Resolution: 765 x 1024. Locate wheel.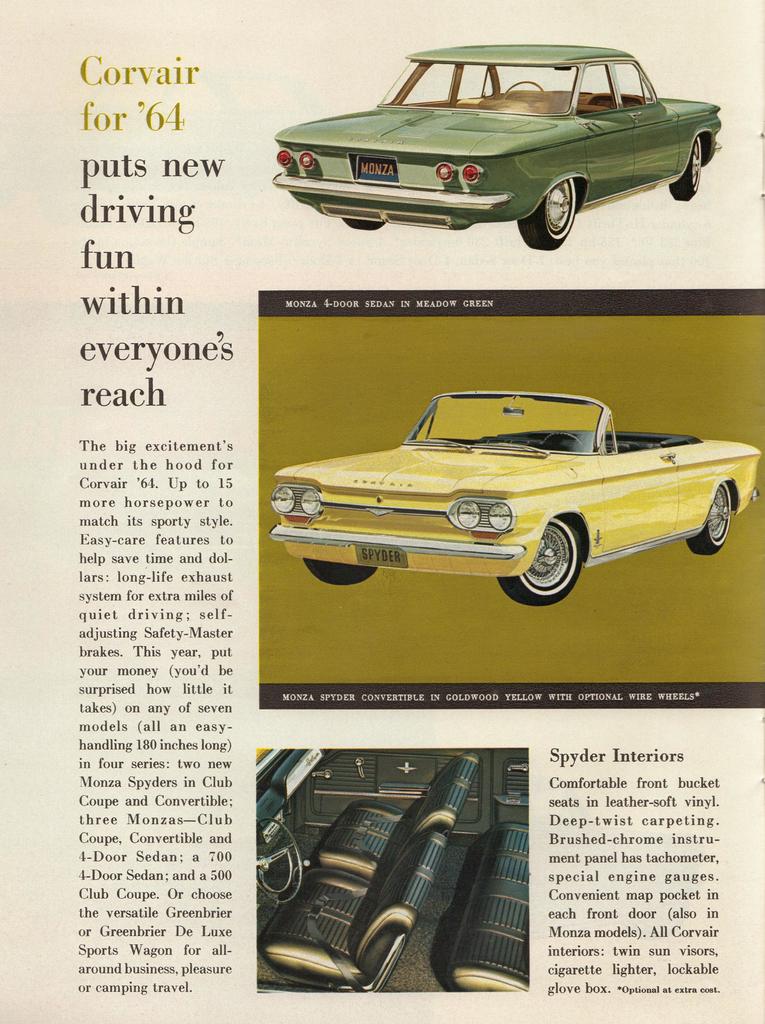
546:429:584:449.
